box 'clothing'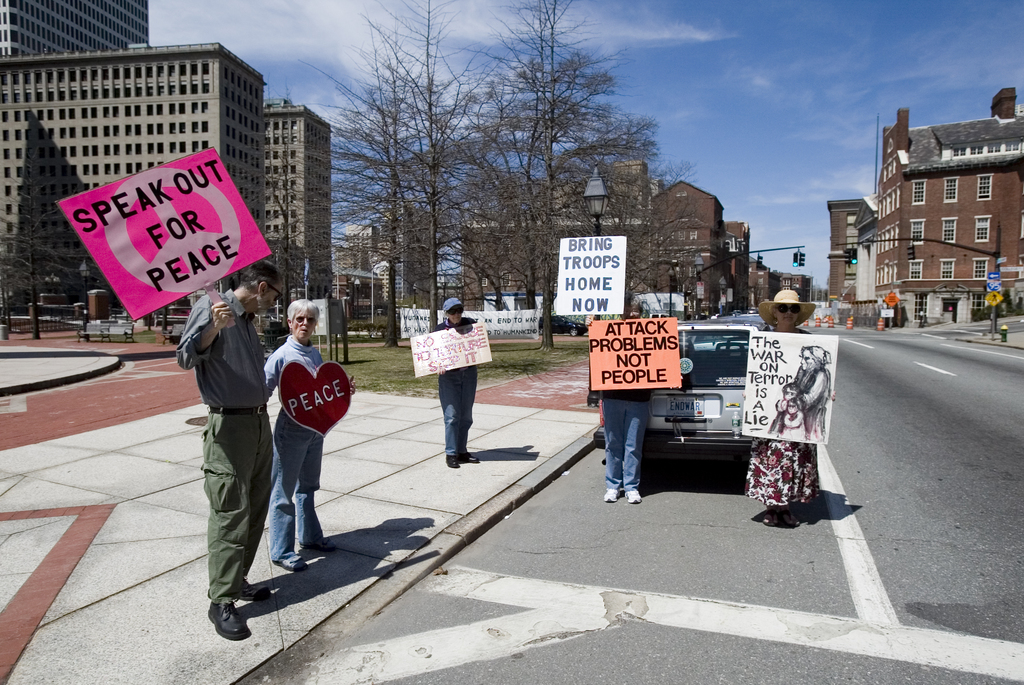
(left=261, top=337, right=326, bottom=553)
